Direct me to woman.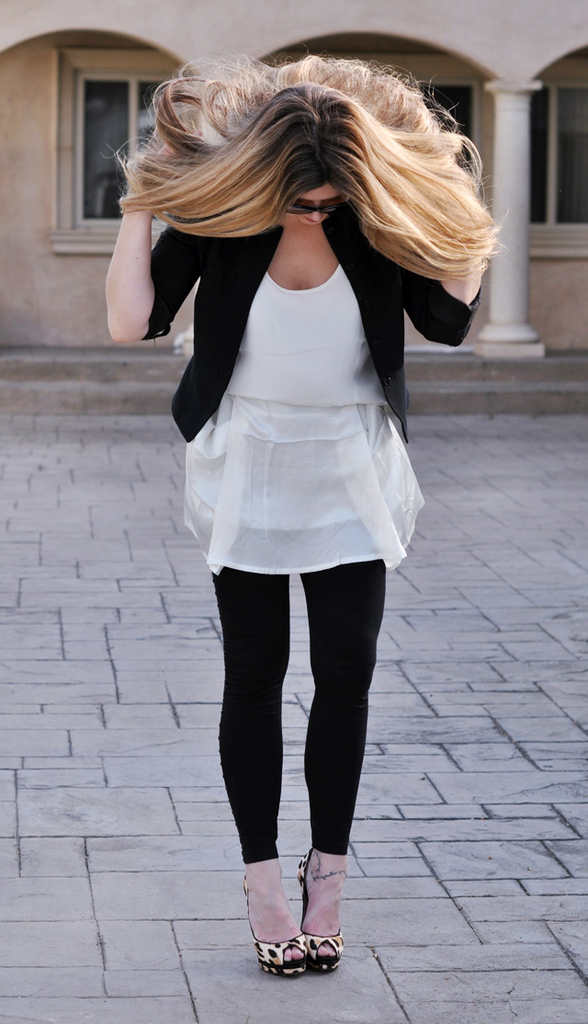
Direction: (x1=96, y1=40, x2=509, y2=978).
